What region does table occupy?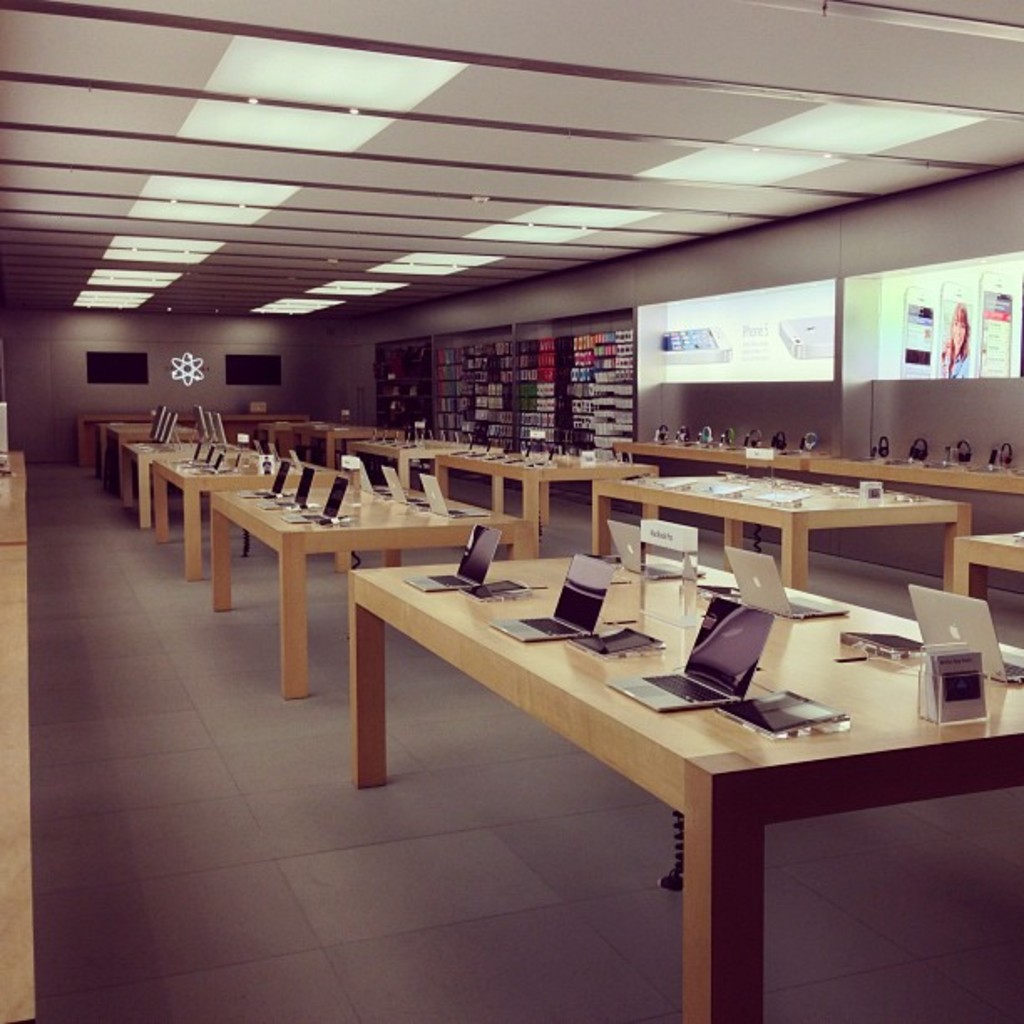
x1=817, y1=452, x2=1022, y2=499.
